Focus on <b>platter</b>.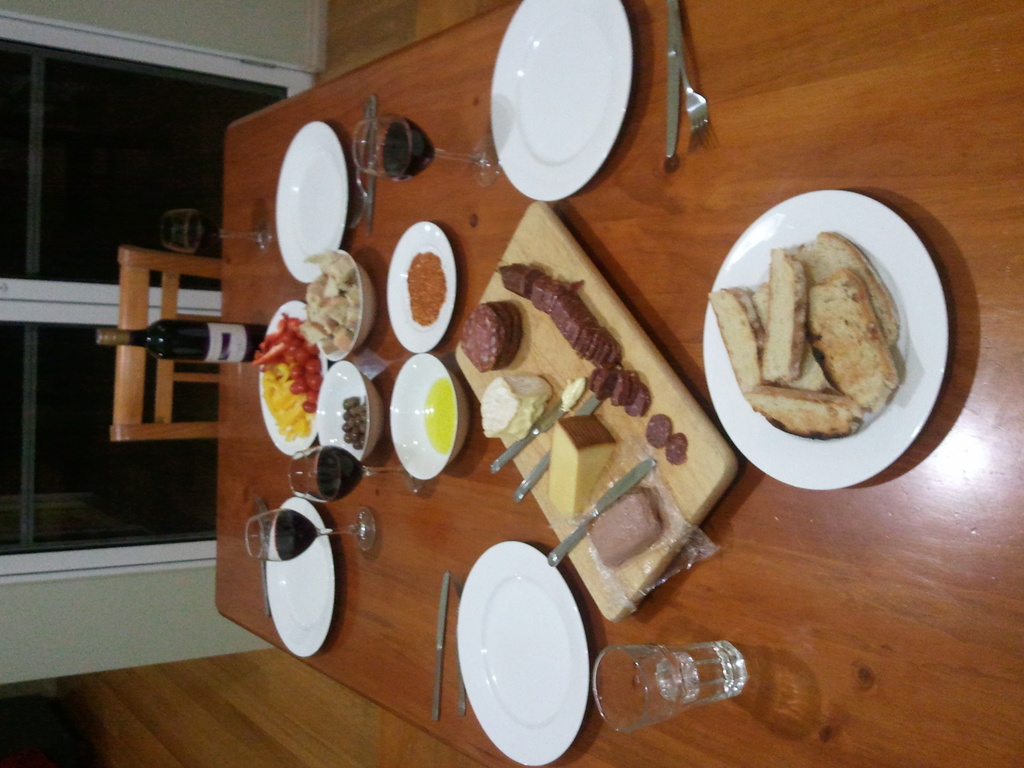
Focused at bbox=[267, 495, 334, 648].
